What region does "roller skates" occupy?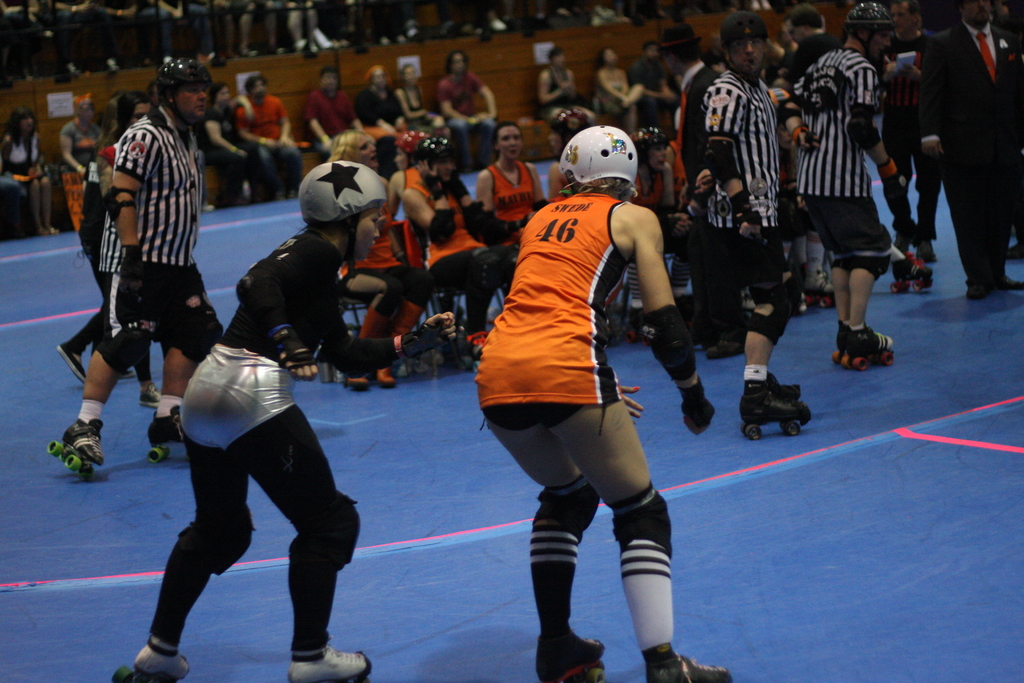
l=145, t=404, r=186, b=463.
